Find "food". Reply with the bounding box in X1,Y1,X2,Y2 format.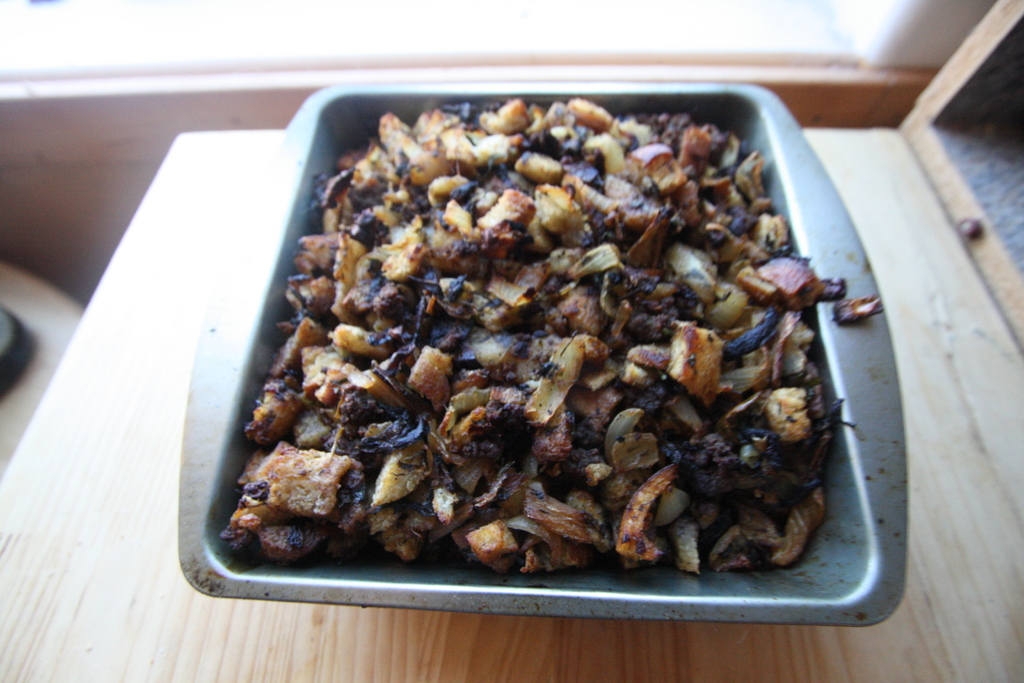
256,92,836,600.
